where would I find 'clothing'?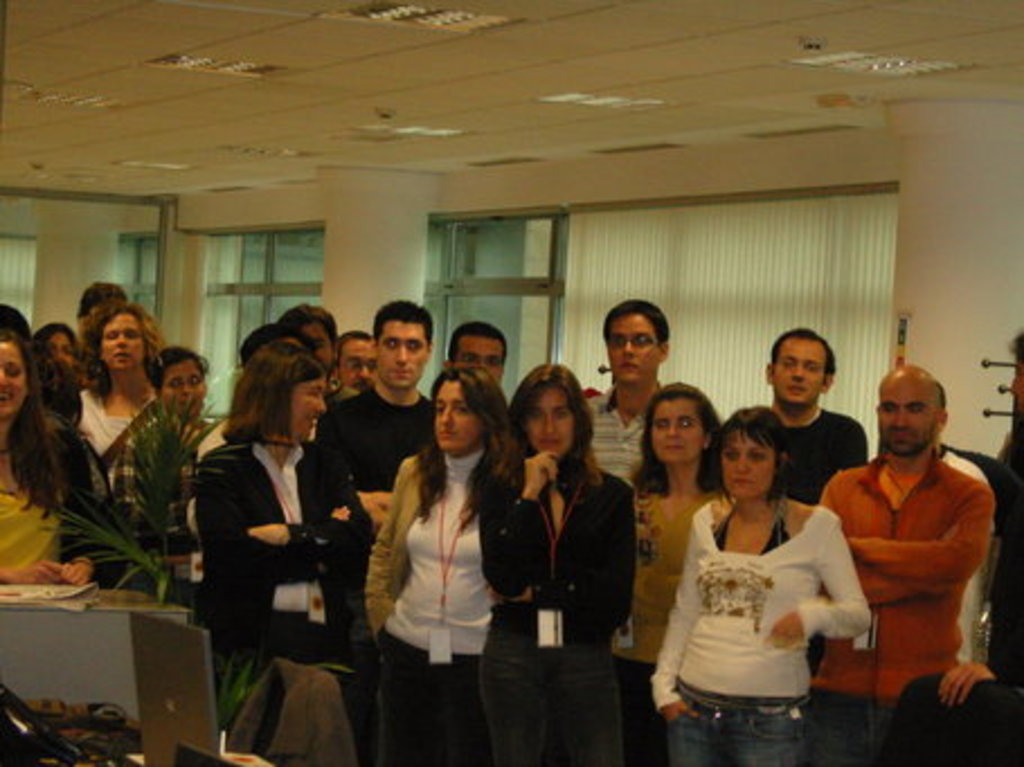
At 479:454:641:765.
